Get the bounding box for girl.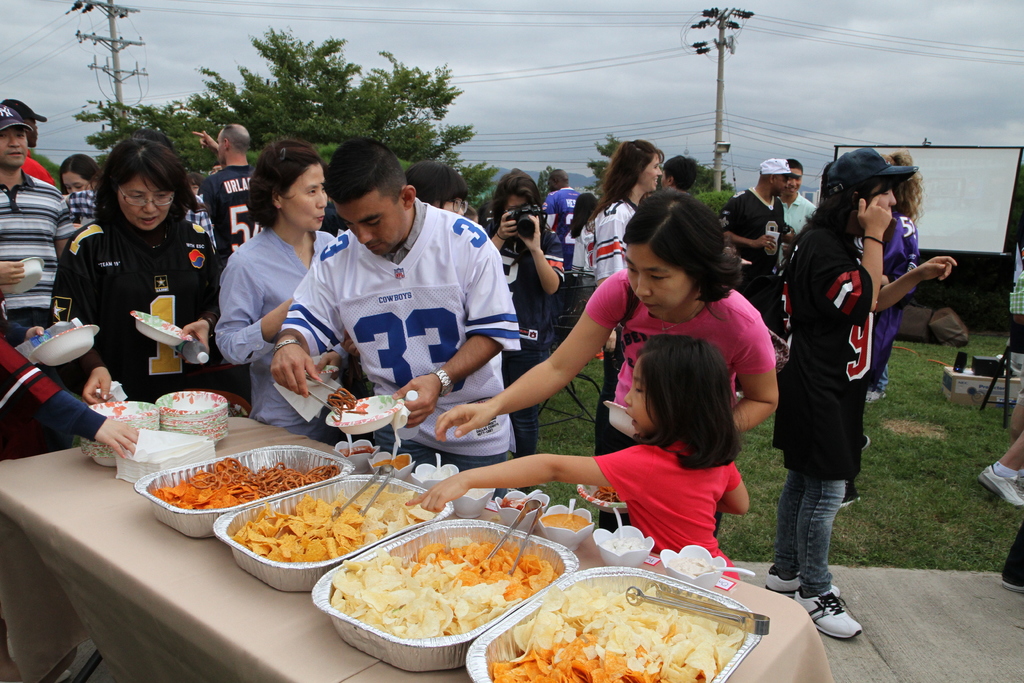
{"x1": 404, "y1": 334, "x2": 749, "y2": 579}.
